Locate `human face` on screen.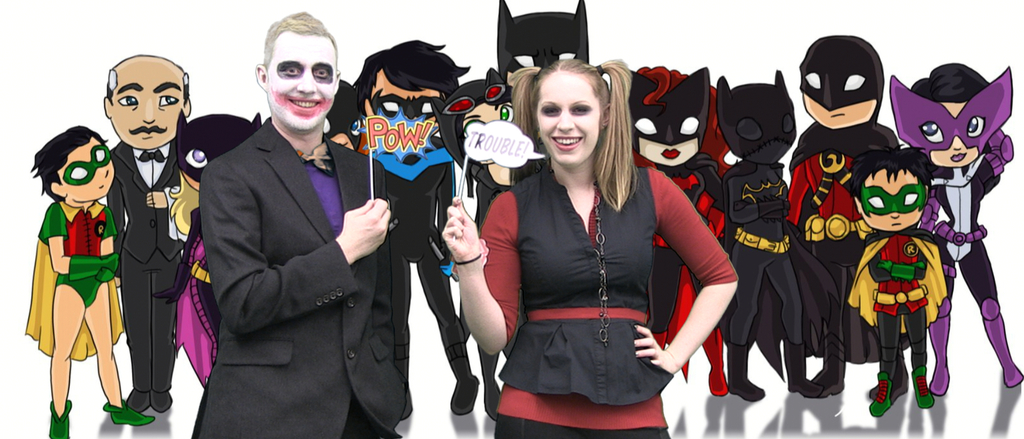
On screen at BBox(869, 167, 919, 231).
